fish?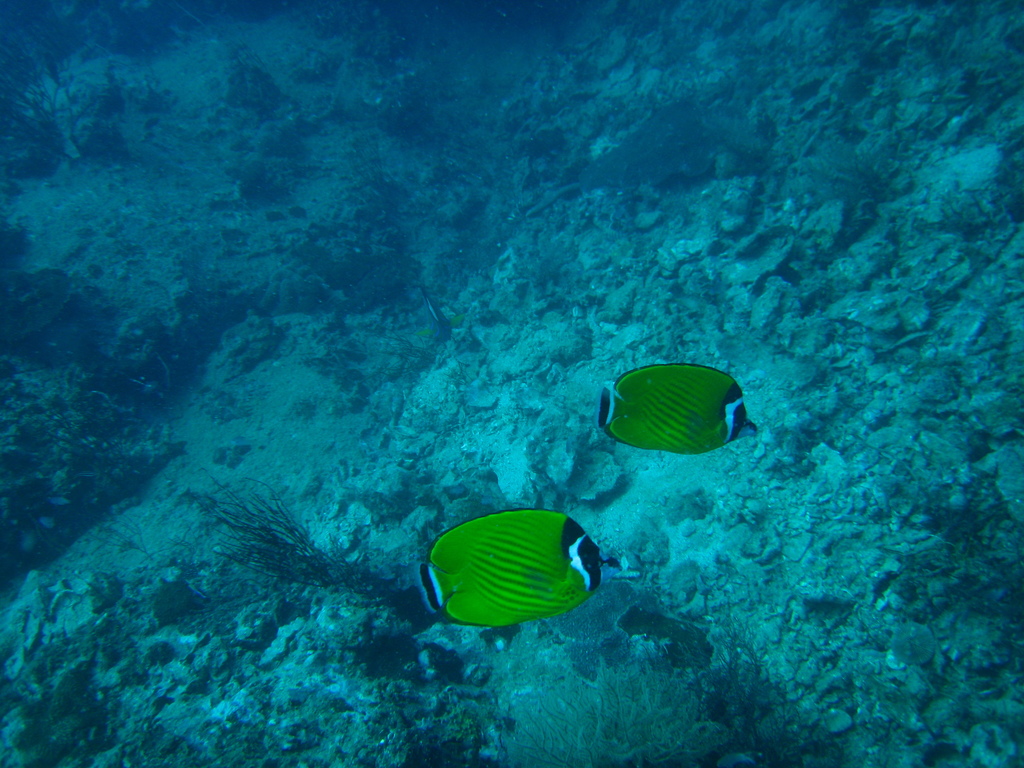
crop(420, 287, 449, 331)
